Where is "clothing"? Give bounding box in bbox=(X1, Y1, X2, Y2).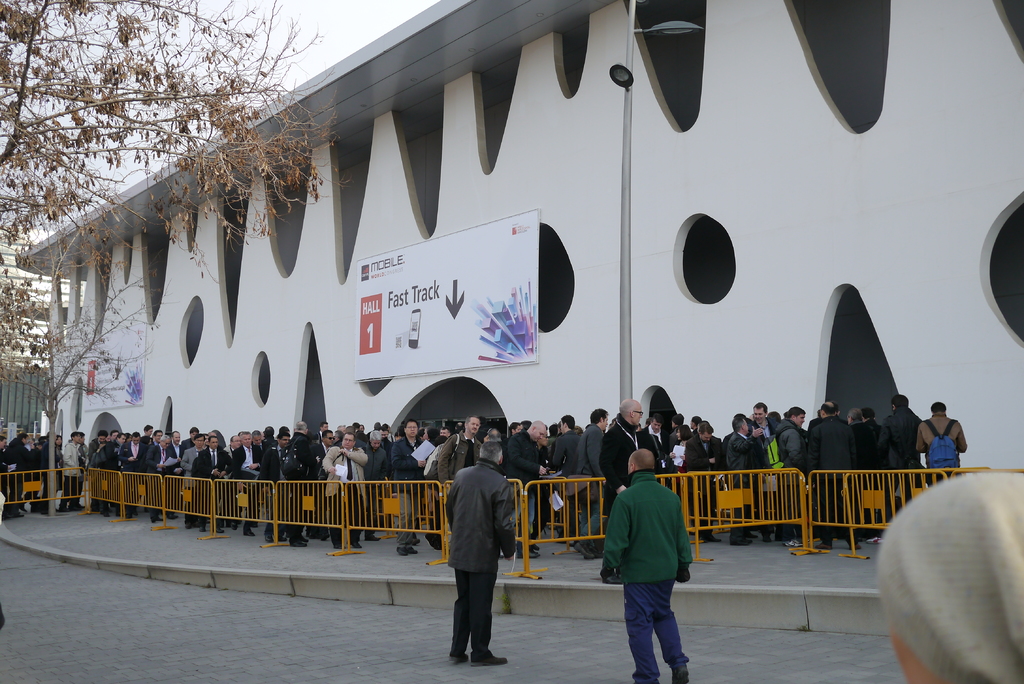
bbox=(919, 415, 962, 489).
